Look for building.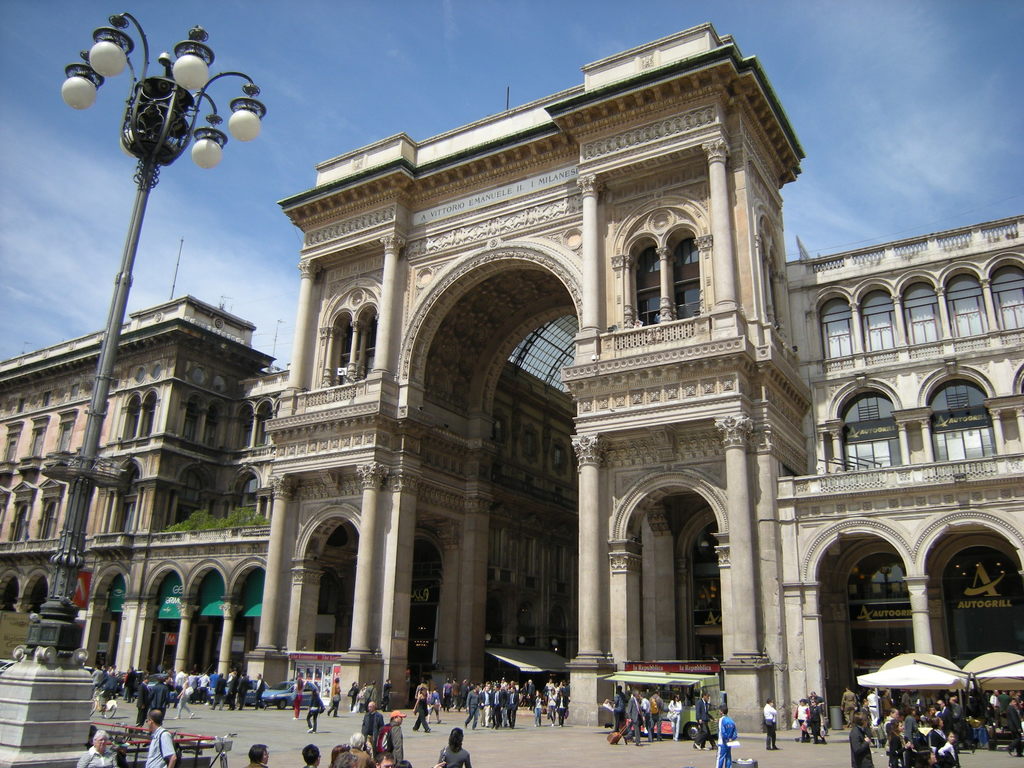
Found: (left=0, top=23, right=1023, bottom=733).
